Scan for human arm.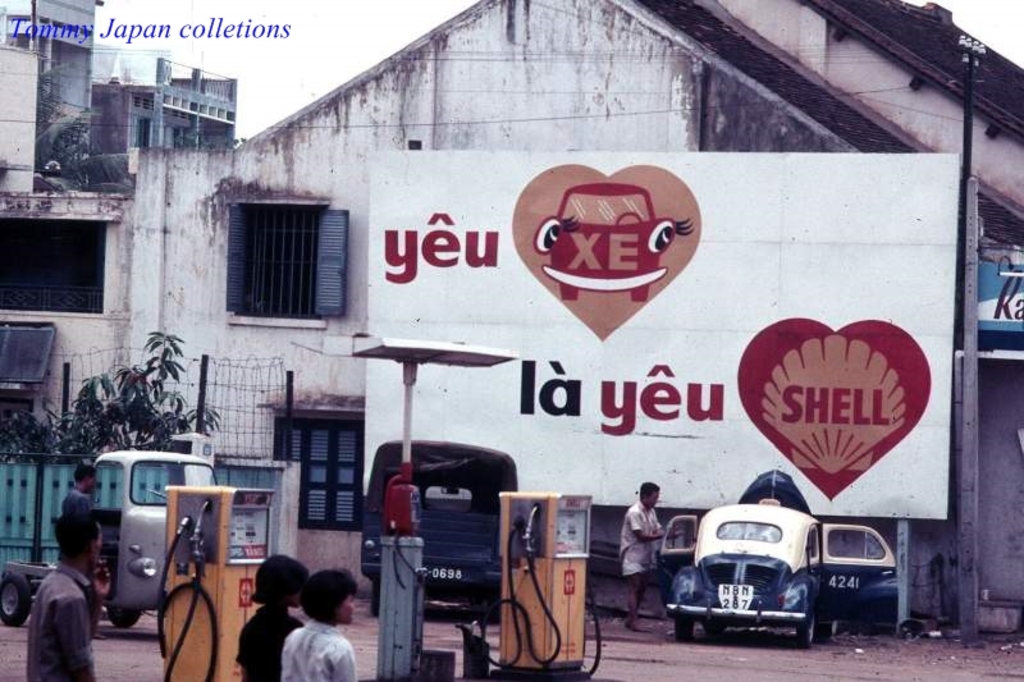
Scan result: <box>84,559,111,637</box>.
